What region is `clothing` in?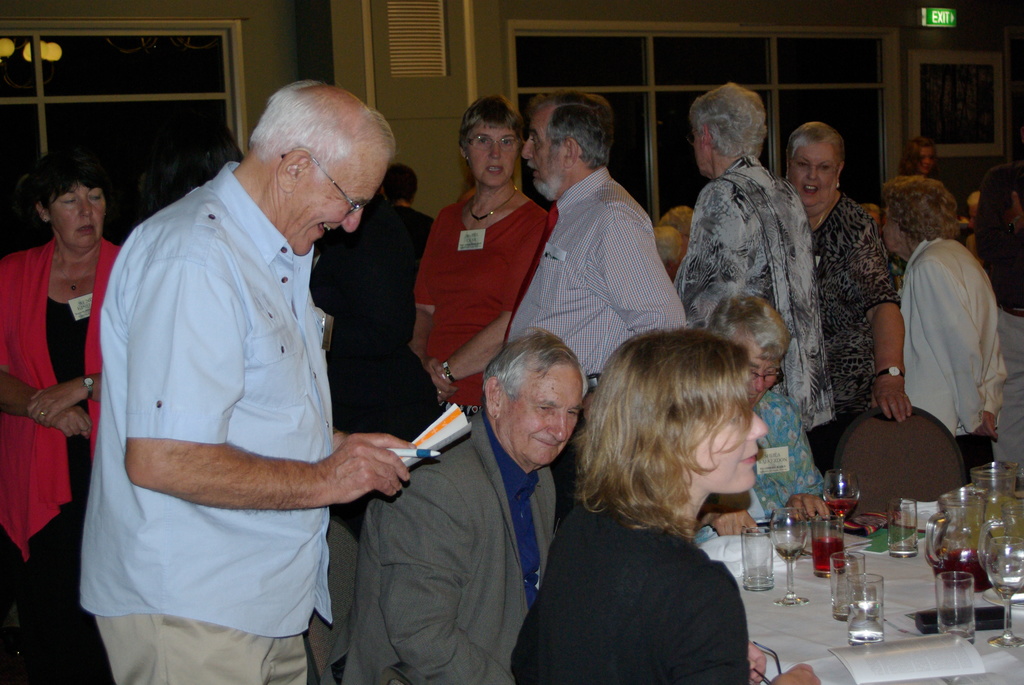
pyautogui.locateOnScreen(305, 202, 442, 356).
